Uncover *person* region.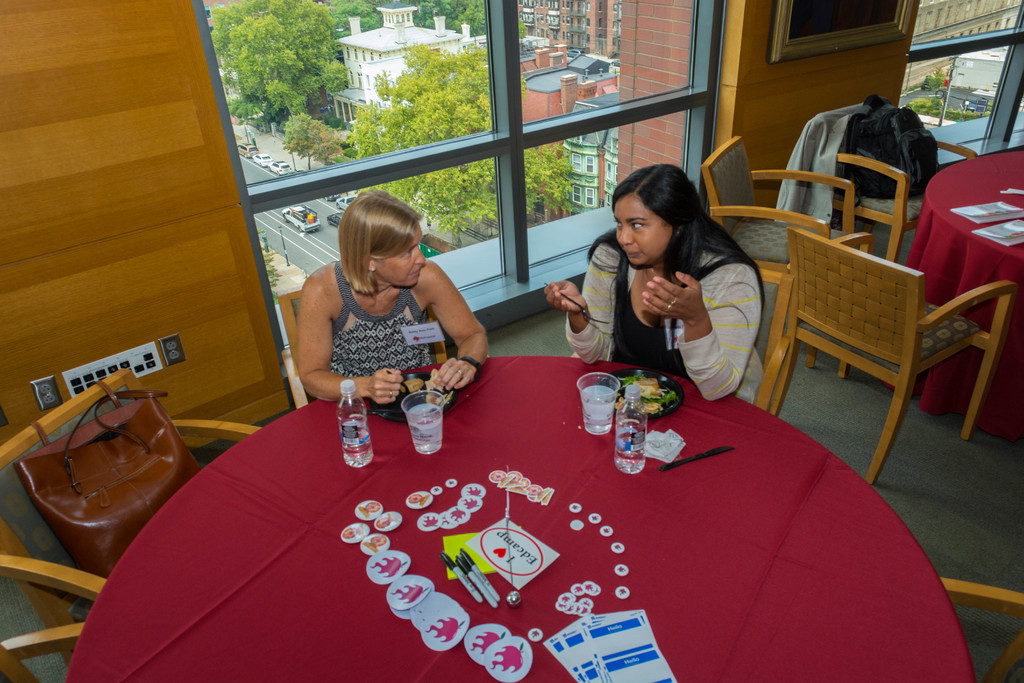
Uncovered: (296,190,489,403).
